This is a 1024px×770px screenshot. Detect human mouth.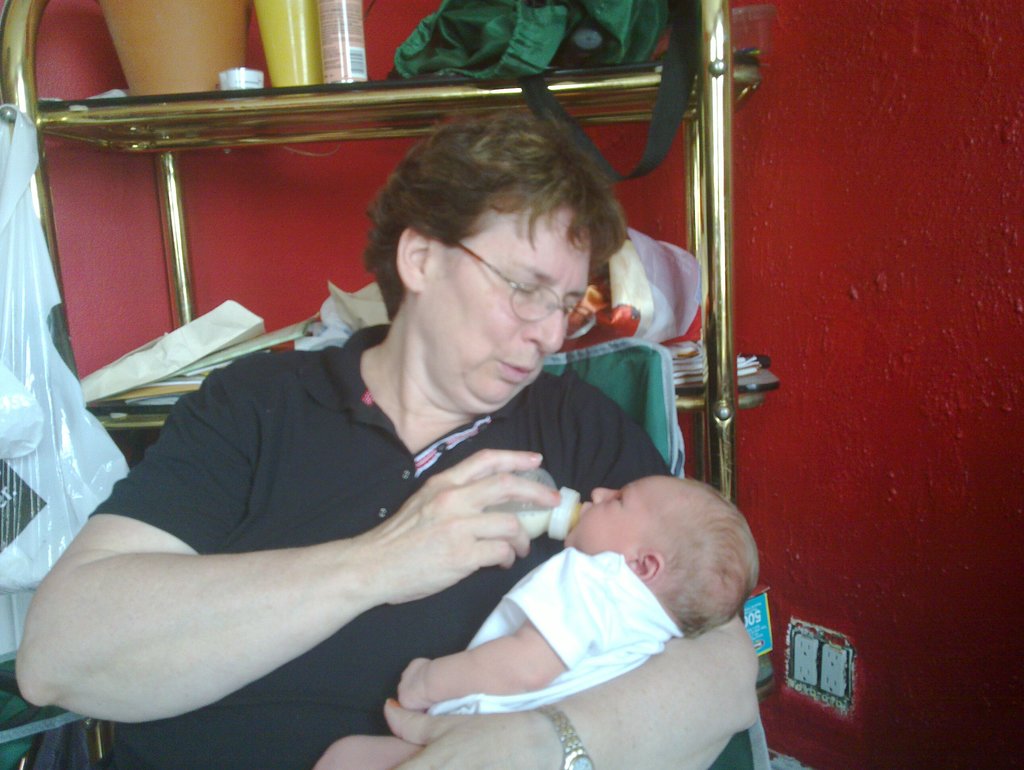
pyautogui.locateOnScreen(500, 357, 540, 380).
